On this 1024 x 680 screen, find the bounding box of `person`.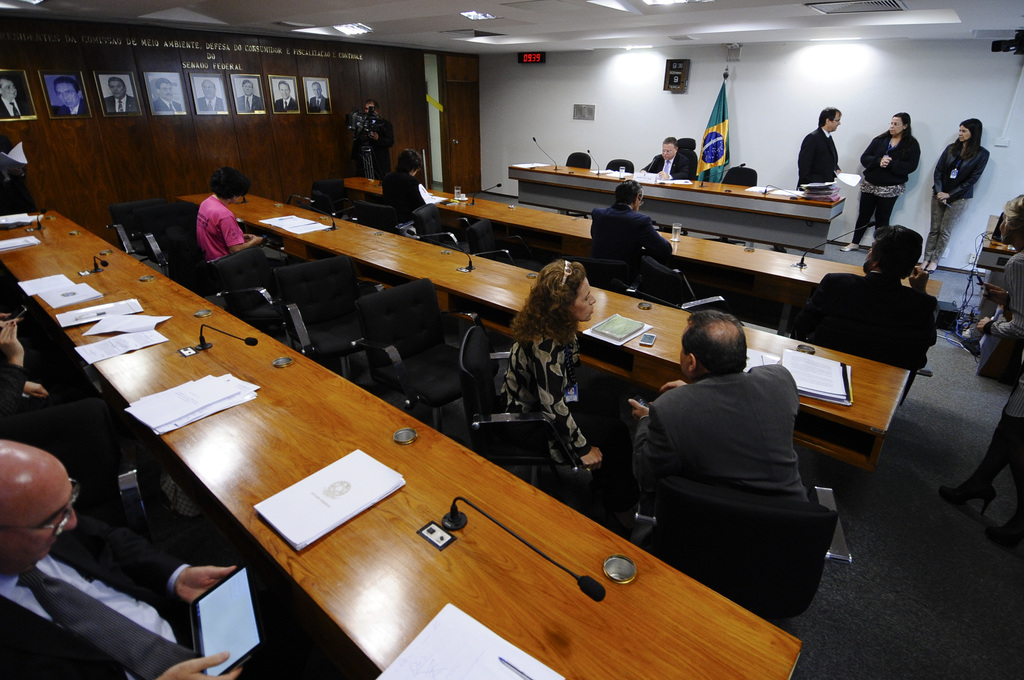
Bounding box: <box>639,309,822,520</box>.
